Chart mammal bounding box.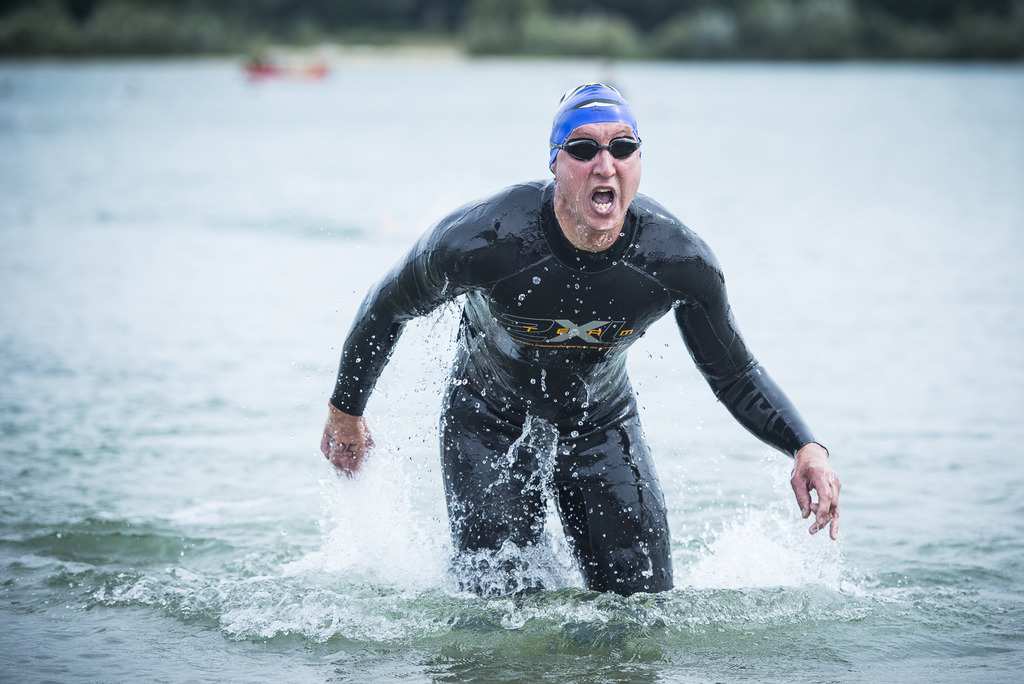
Charted: rect(329, 137, 822, 605).
